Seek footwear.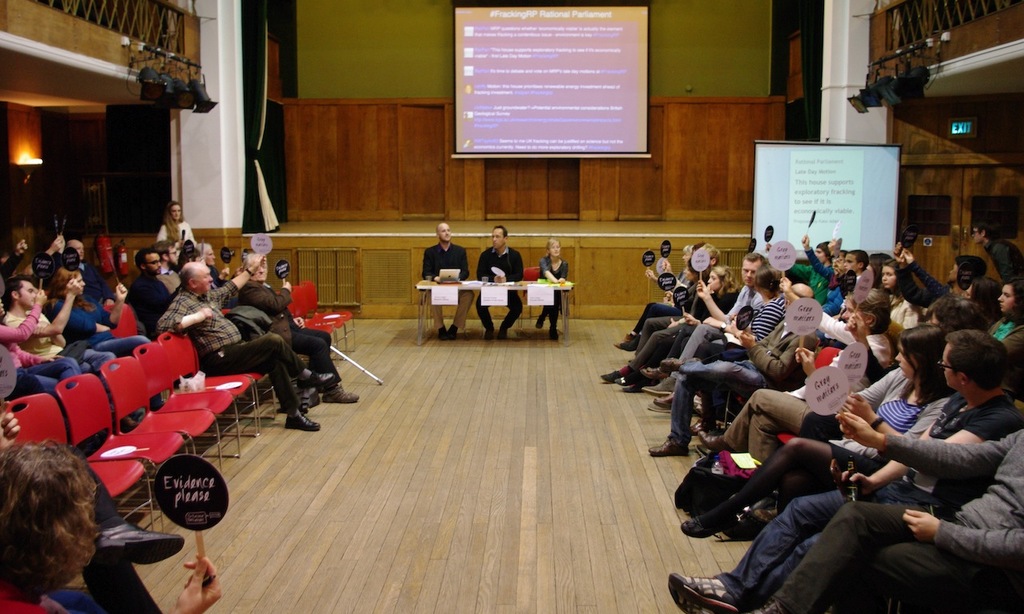
crop(95, 520, 187, 564).
